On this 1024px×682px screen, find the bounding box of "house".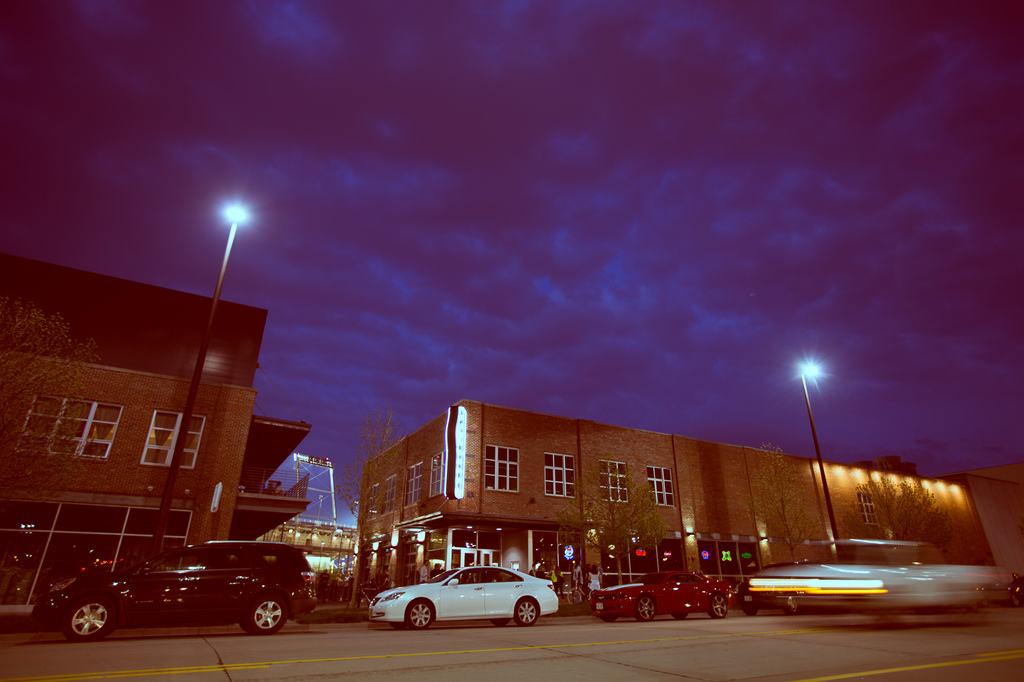
Bounding box: pyautogui.locateOnScreen(356, 399, 1023, 611).
